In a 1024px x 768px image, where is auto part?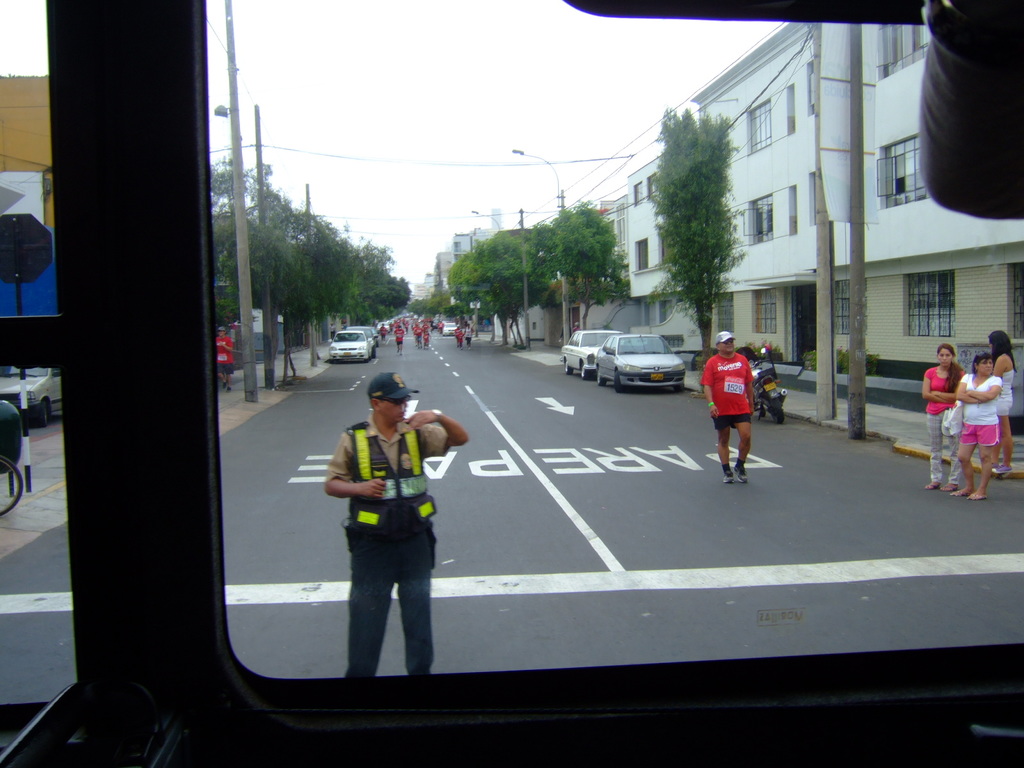
(559,331,610,371).
